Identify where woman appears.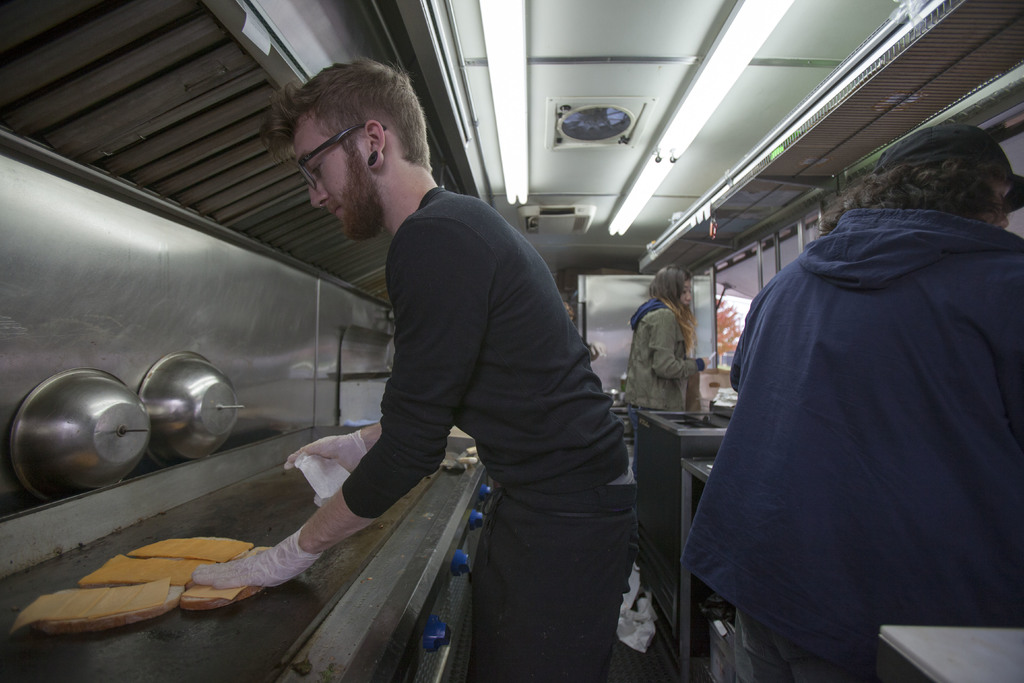
Appears at (left=616, top=260, right=714, bottom=556).
